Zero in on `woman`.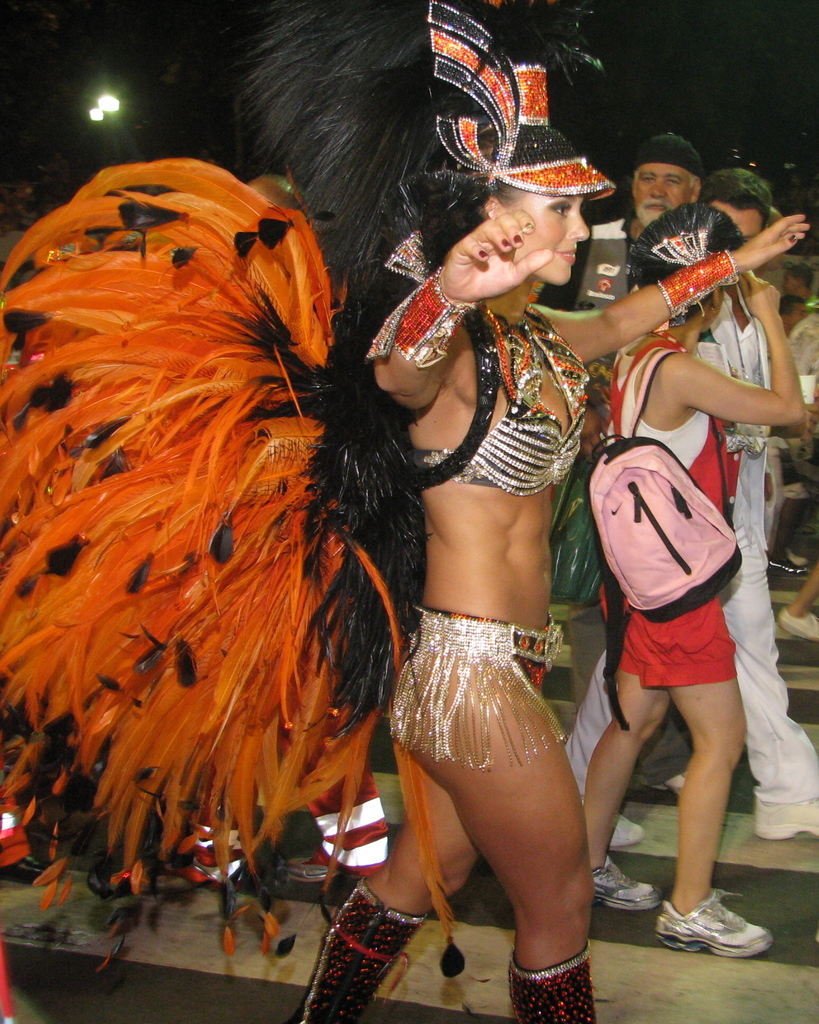
Zeroed in: 1,0,804,1023.
